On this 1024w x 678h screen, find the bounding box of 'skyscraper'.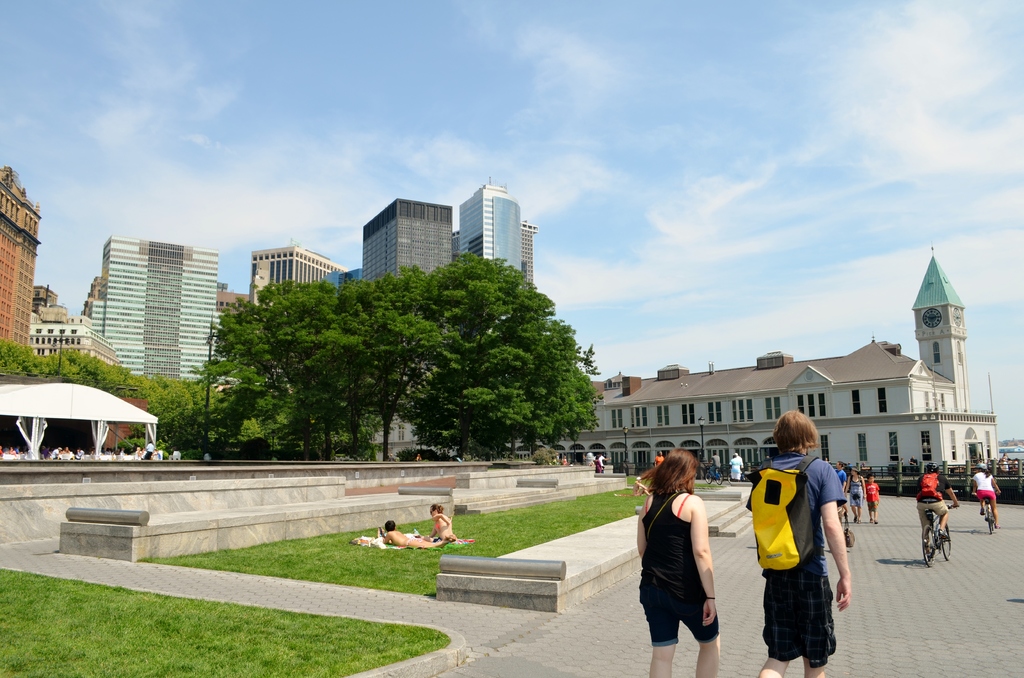
Bounding box: box(88, 238, 219, 383).
